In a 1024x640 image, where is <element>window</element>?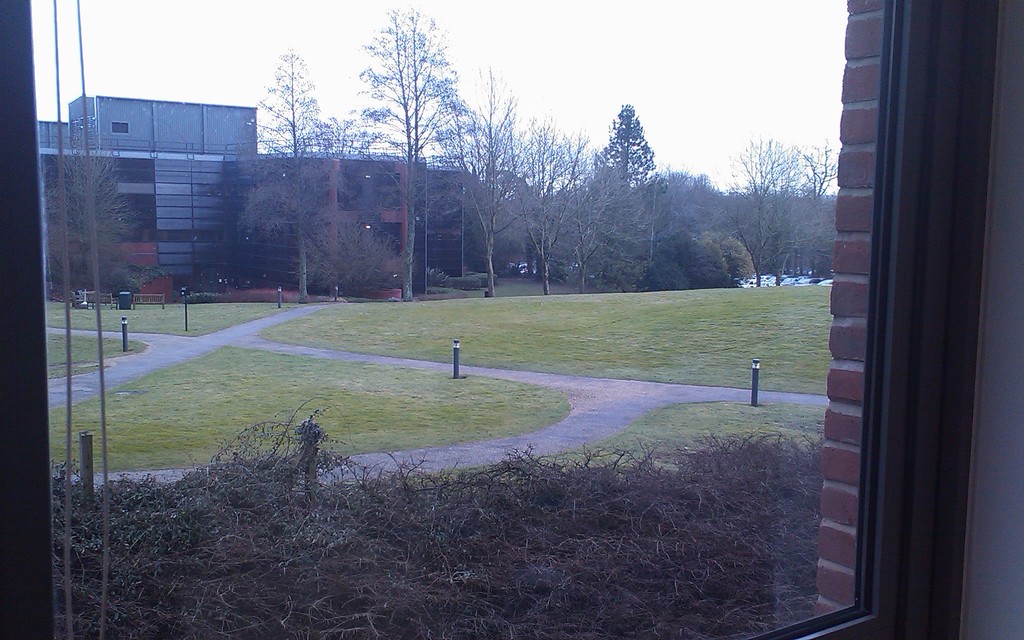
select_region(0, 0, 996, 639).
